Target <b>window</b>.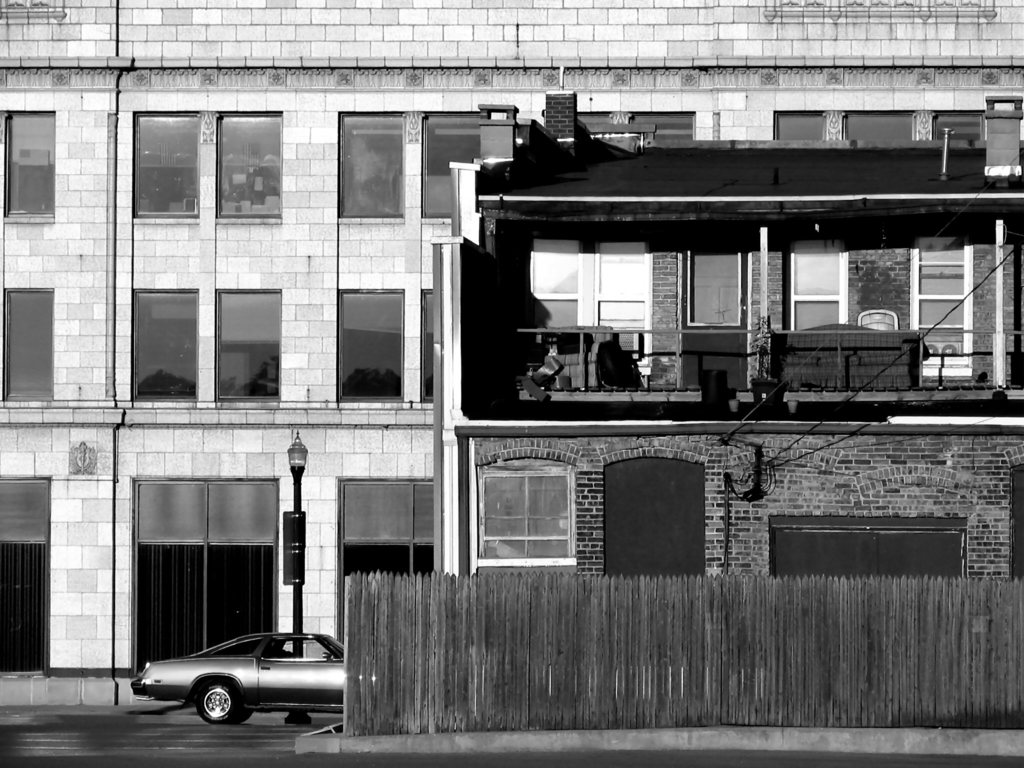
Target region: region(3, 543, 56, 672).
